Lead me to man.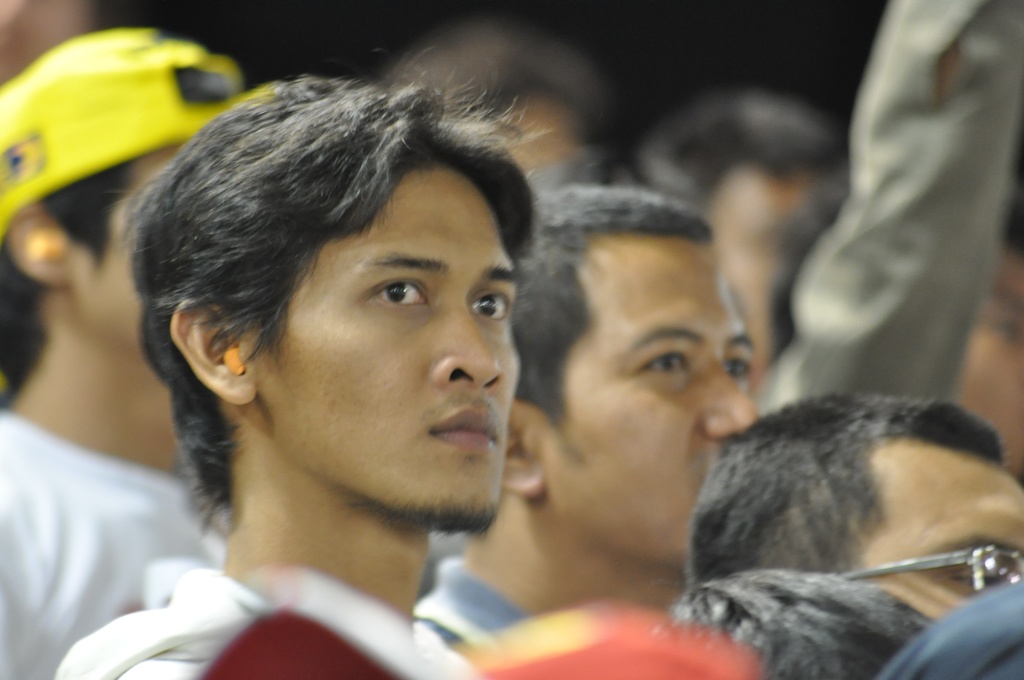
Lead to (55,85,538,679).
